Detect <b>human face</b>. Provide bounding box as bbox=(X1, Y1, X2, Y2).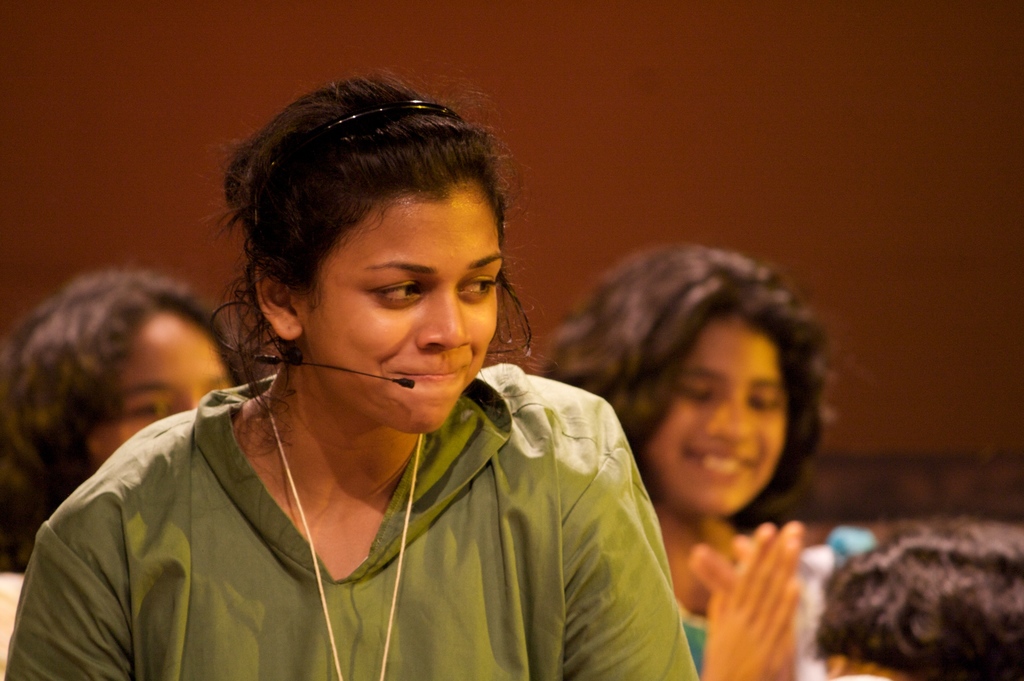
bbox=(90, 307, 232, 465).
